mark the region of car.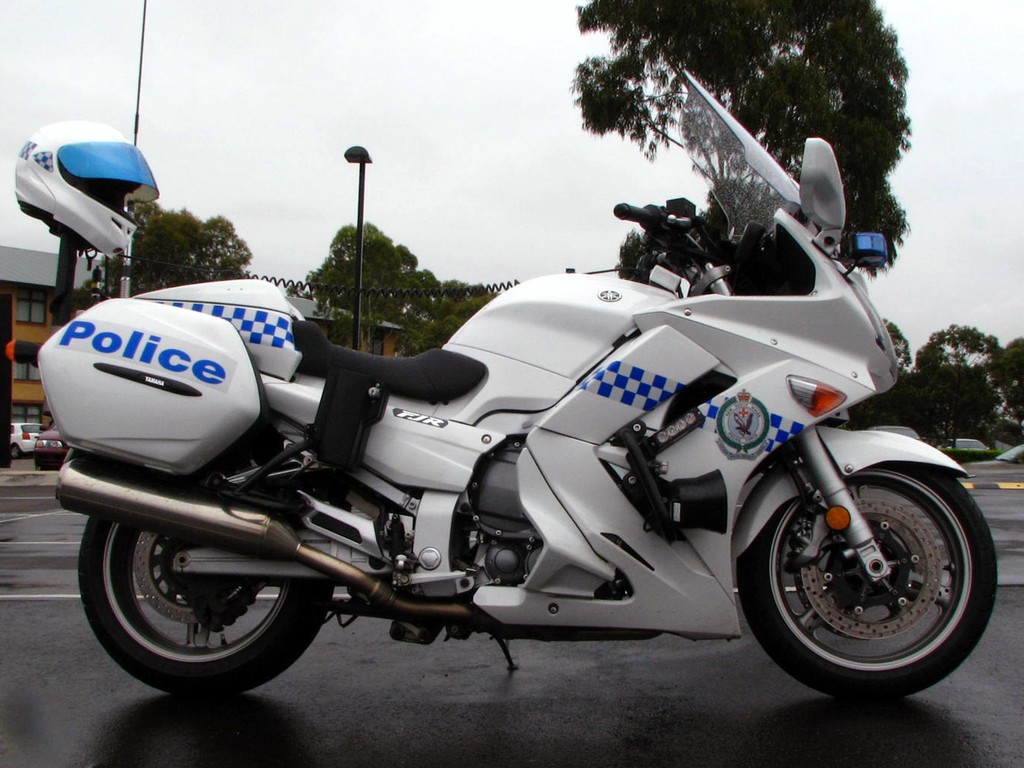
Region: (940, 428, 989, 450).
